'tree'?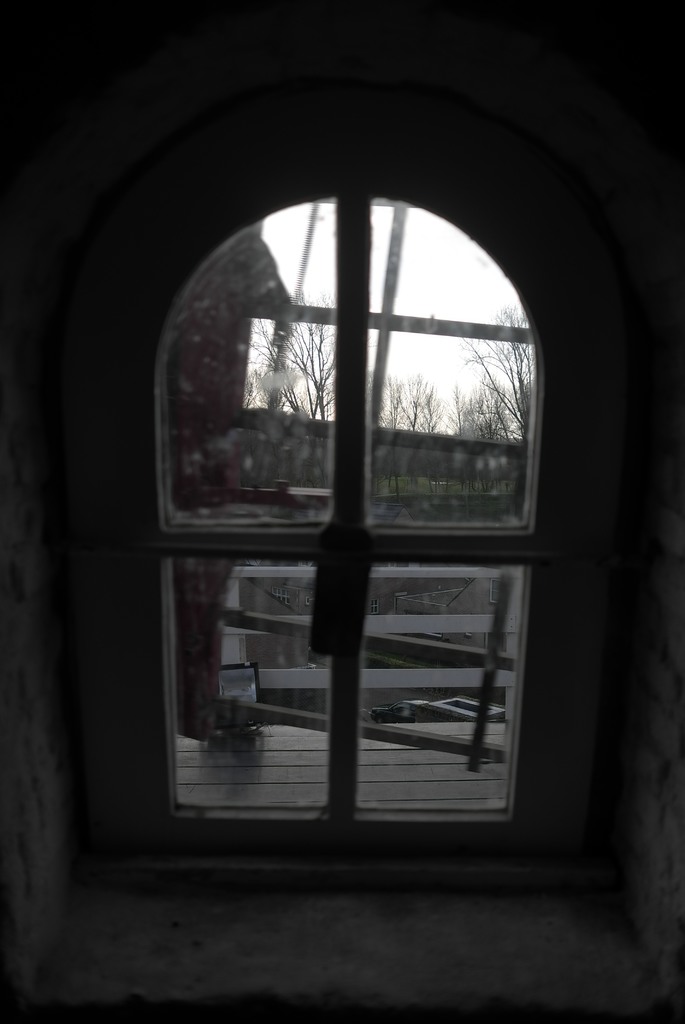
locate(238, 305, 352, 442)
